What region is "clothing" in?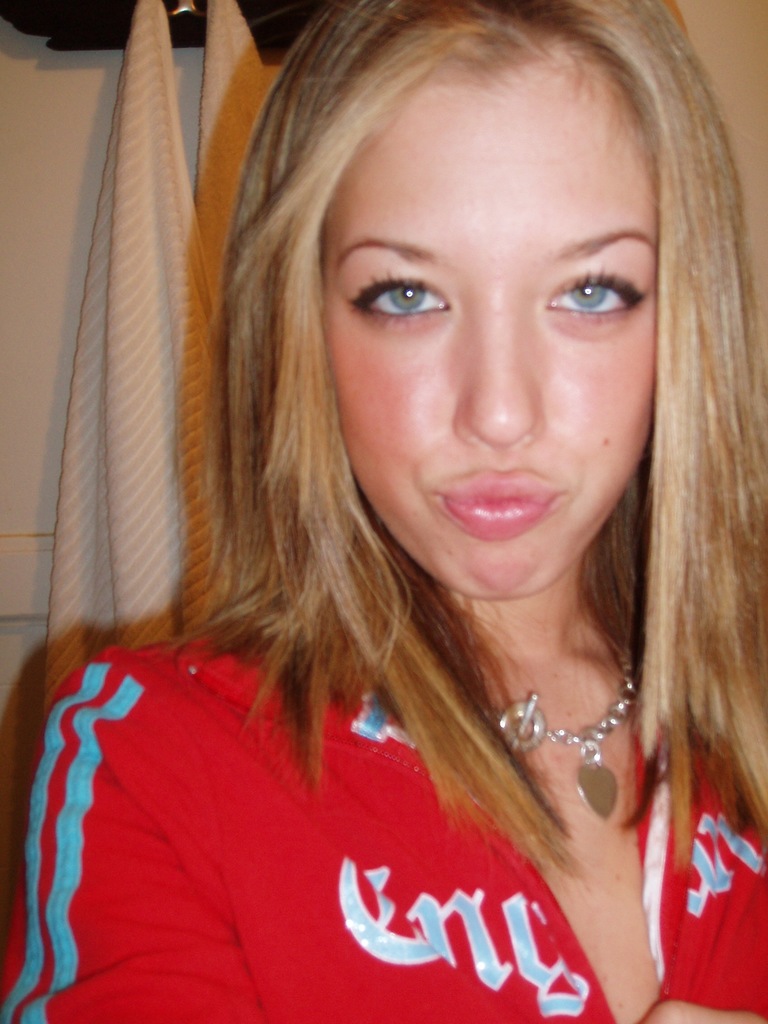
locate(0, 618, 678, 990).
